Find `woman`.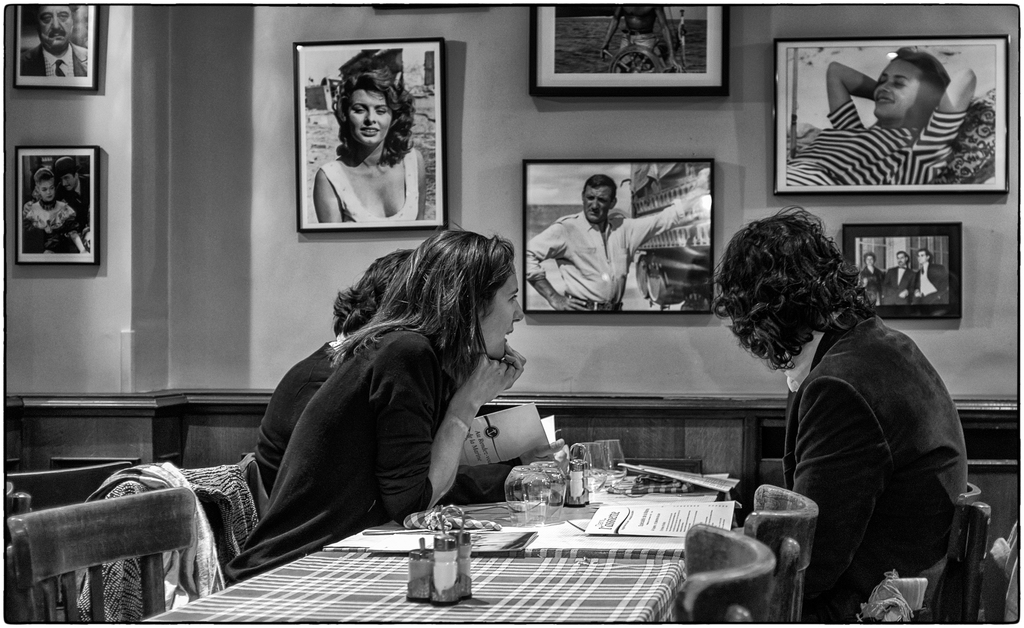
rect(218, 227, 525, 587).
